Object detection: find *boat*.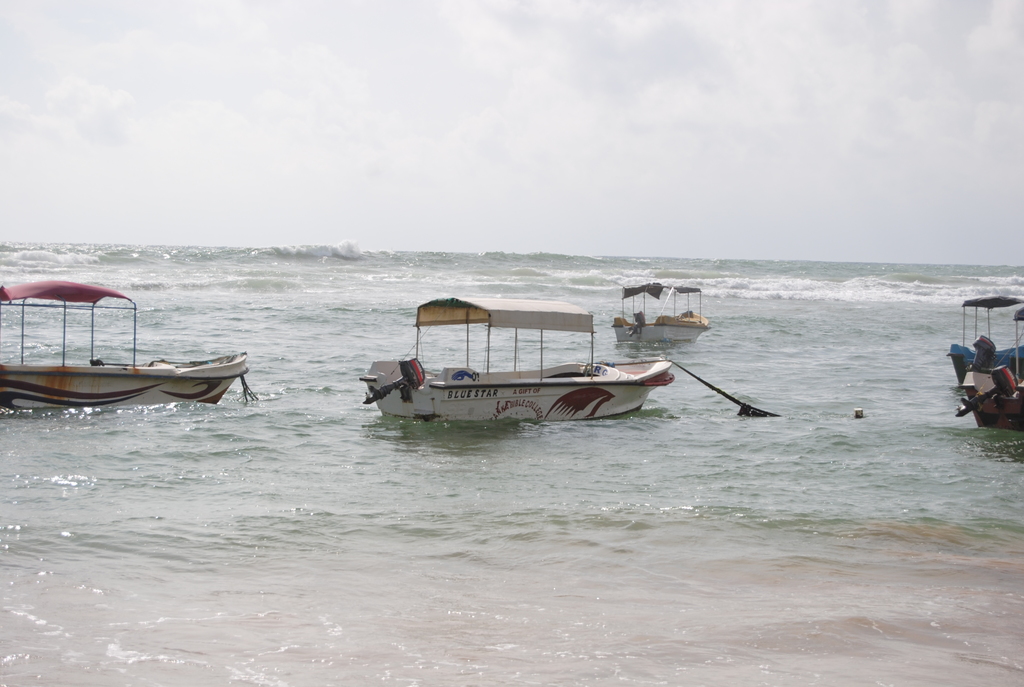
[left=960, top=333, right=1023, bottom=436].
